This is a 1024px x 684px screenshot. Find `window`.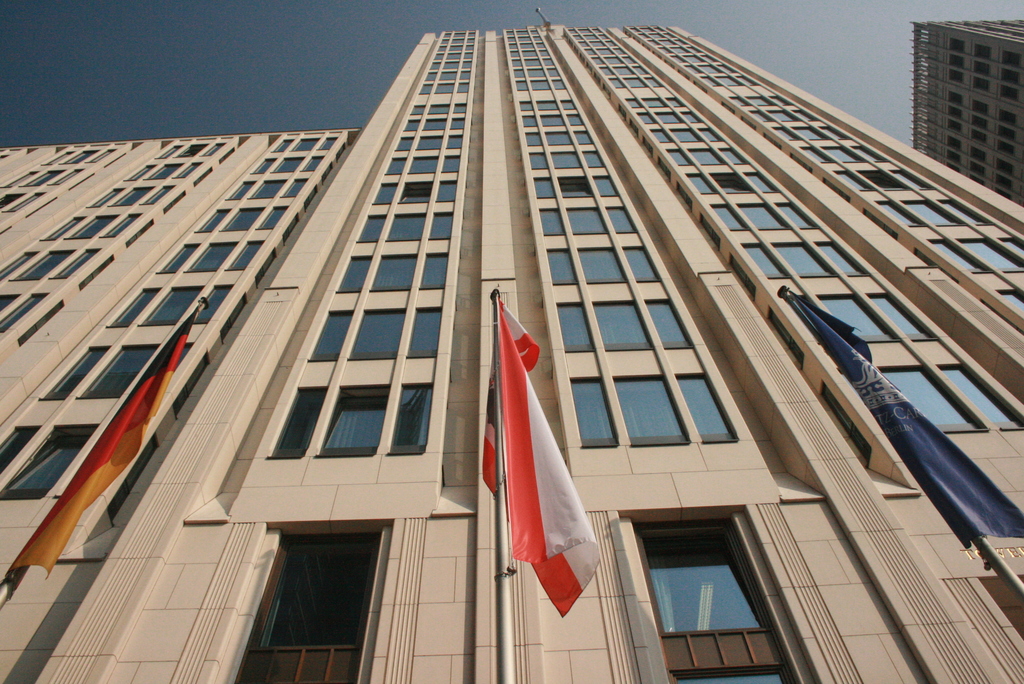
Bounding box: 319:136:337:156.
